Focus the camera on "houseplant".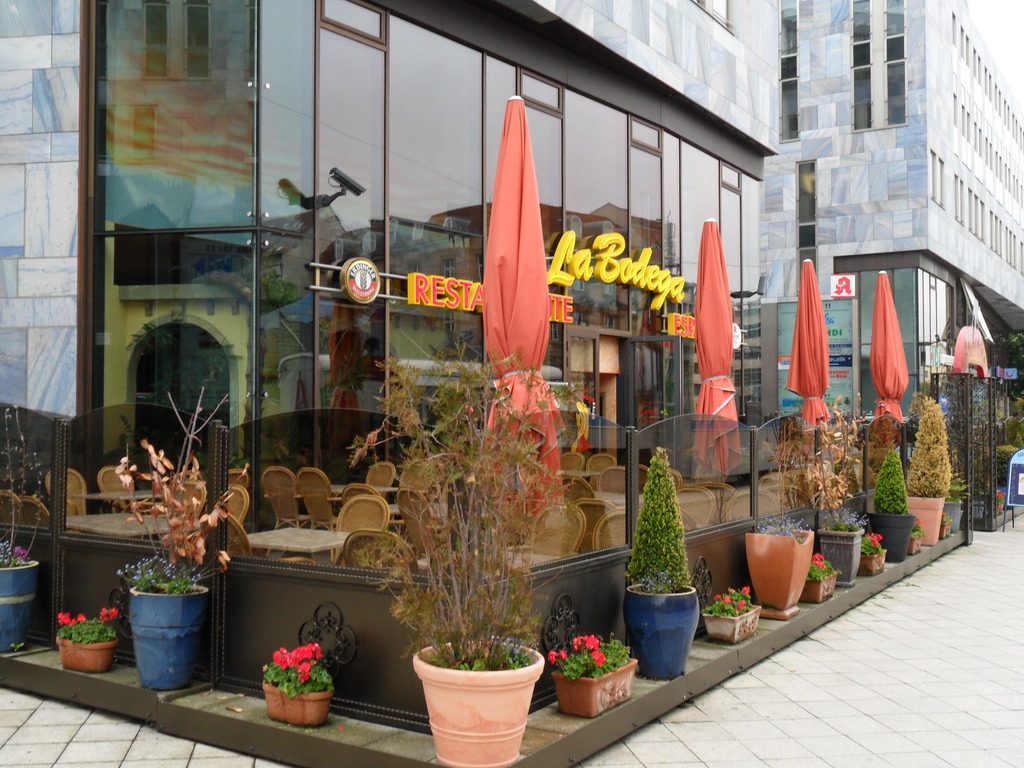
Focus region: 741 513 817 607.
